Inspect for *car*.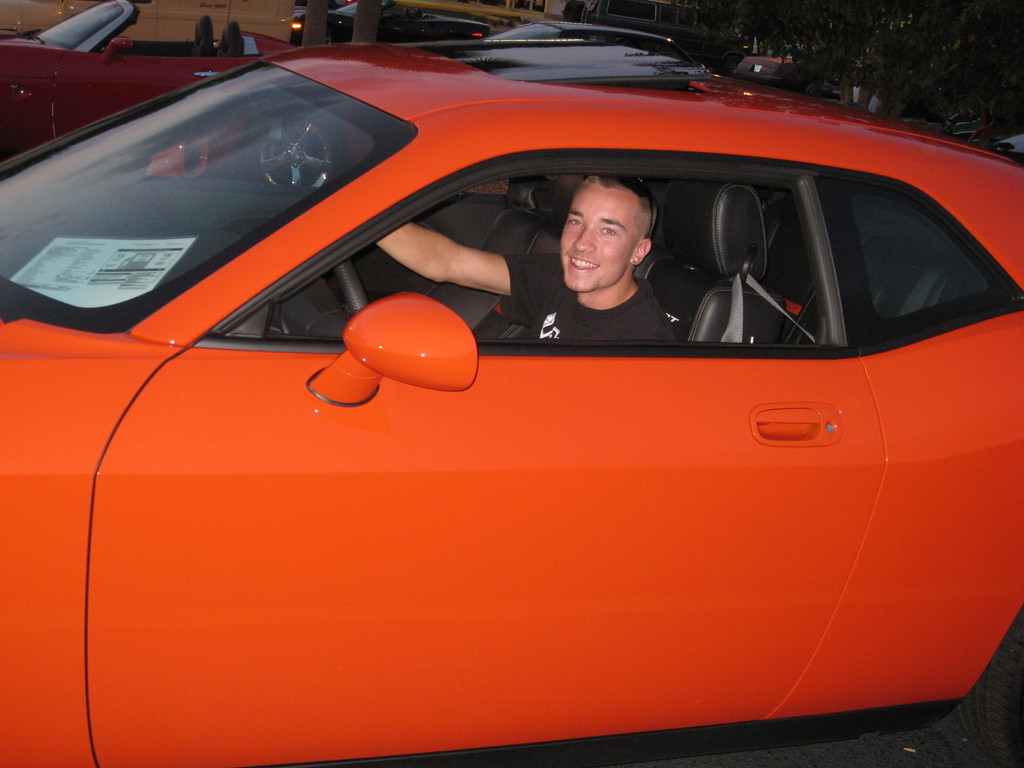
Inspection: {"left": 0, "top": 0, "right": 300, "bottom": 156}.
